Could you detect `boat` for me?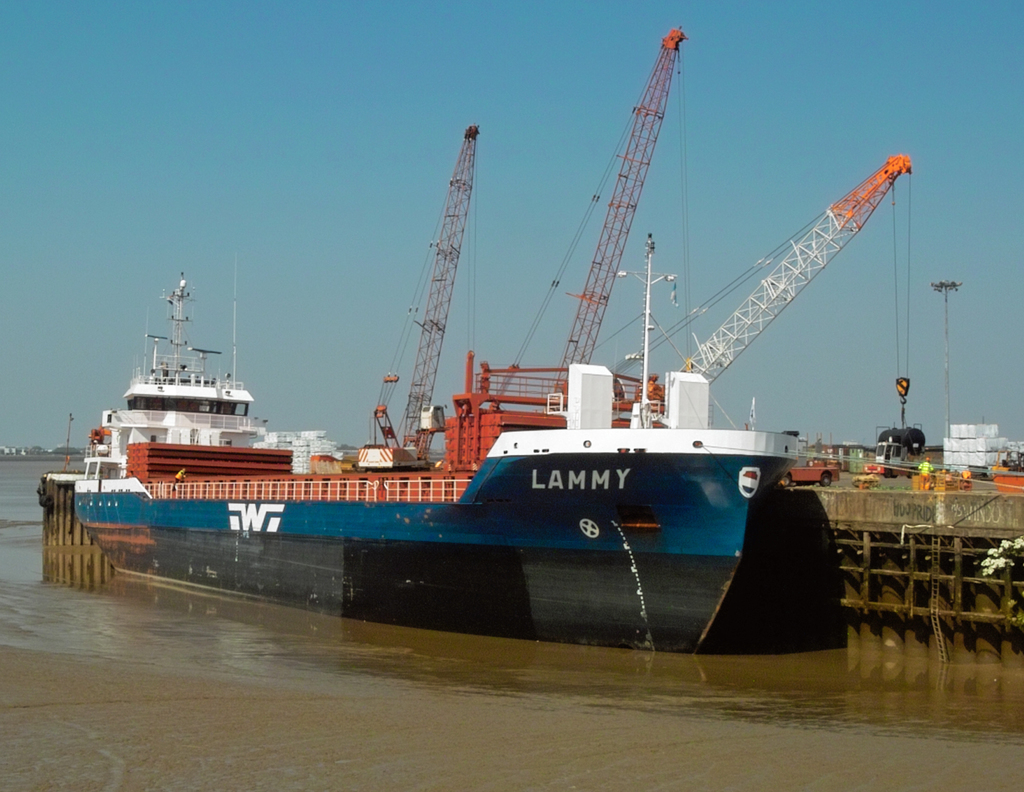
Detection result: region(65, 328, 930, 629).
